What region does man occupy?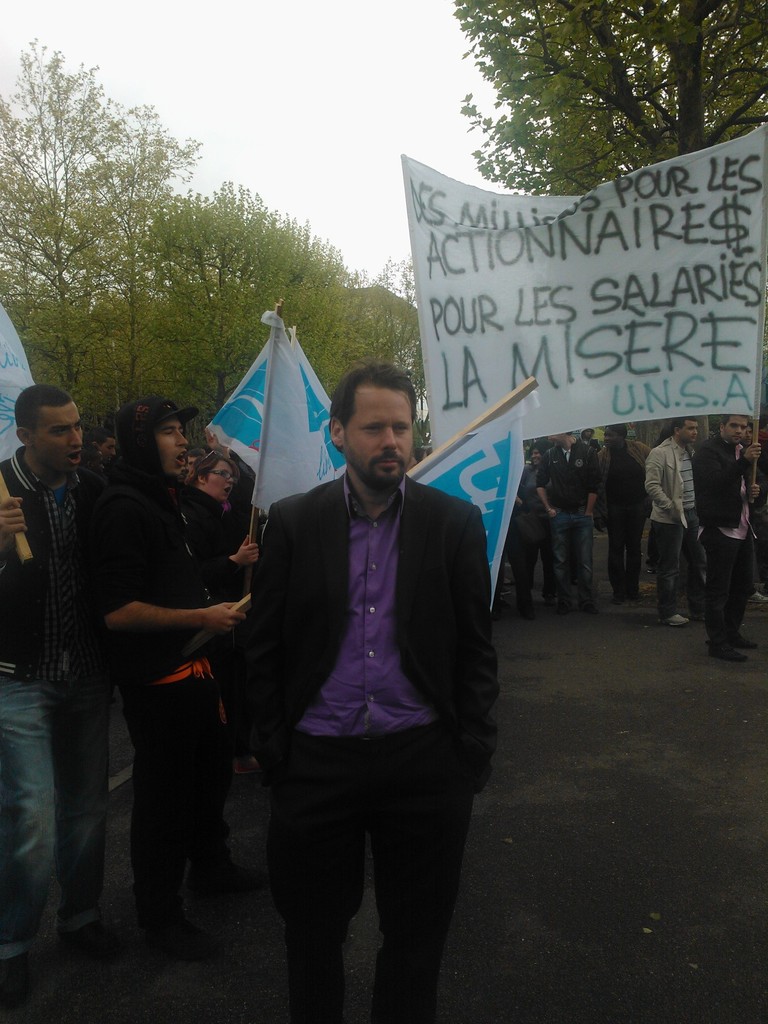
x1=740, y1=420, x2=767, y2=608.
